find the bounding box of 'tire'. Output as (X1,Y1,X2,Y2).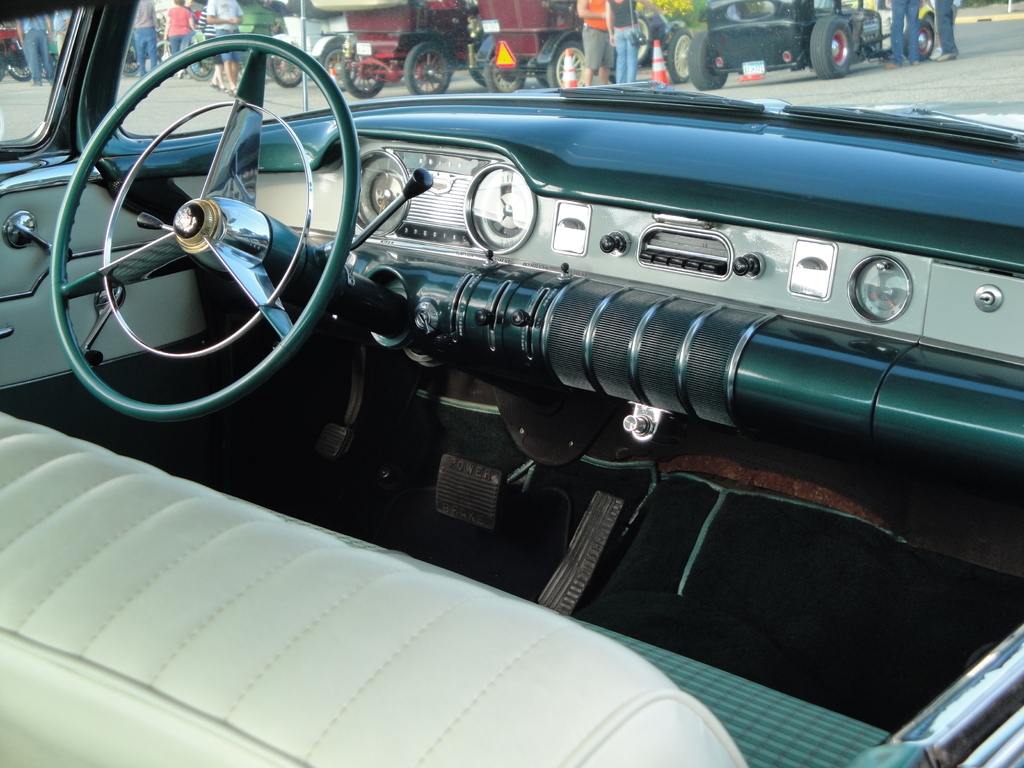
(546,40,588,91).
